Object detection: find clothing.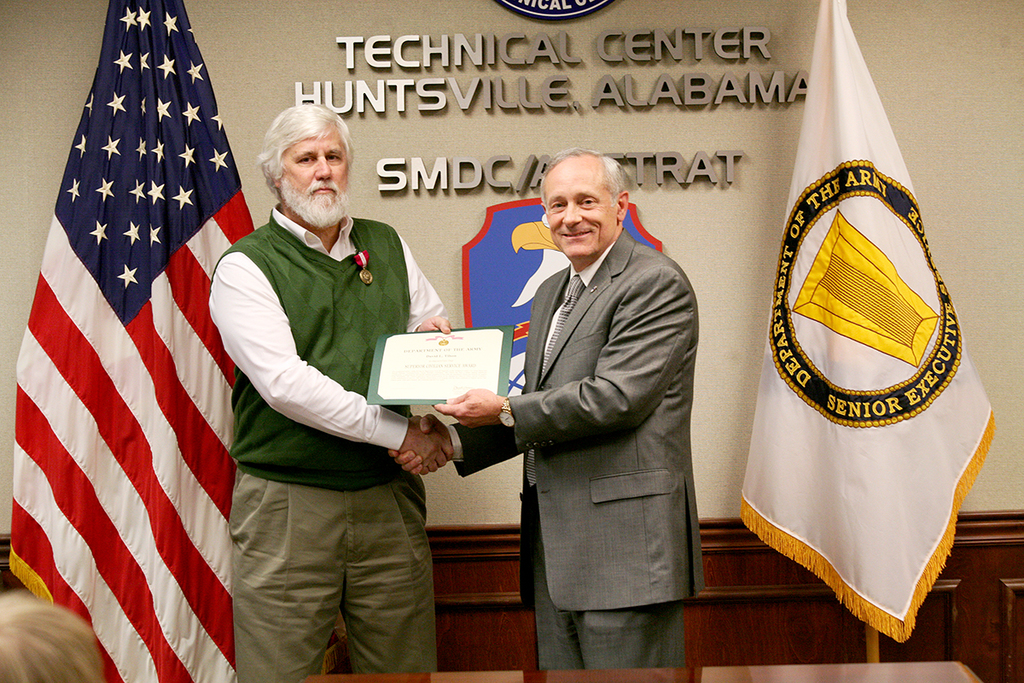
[518, 227, 706, 672].
